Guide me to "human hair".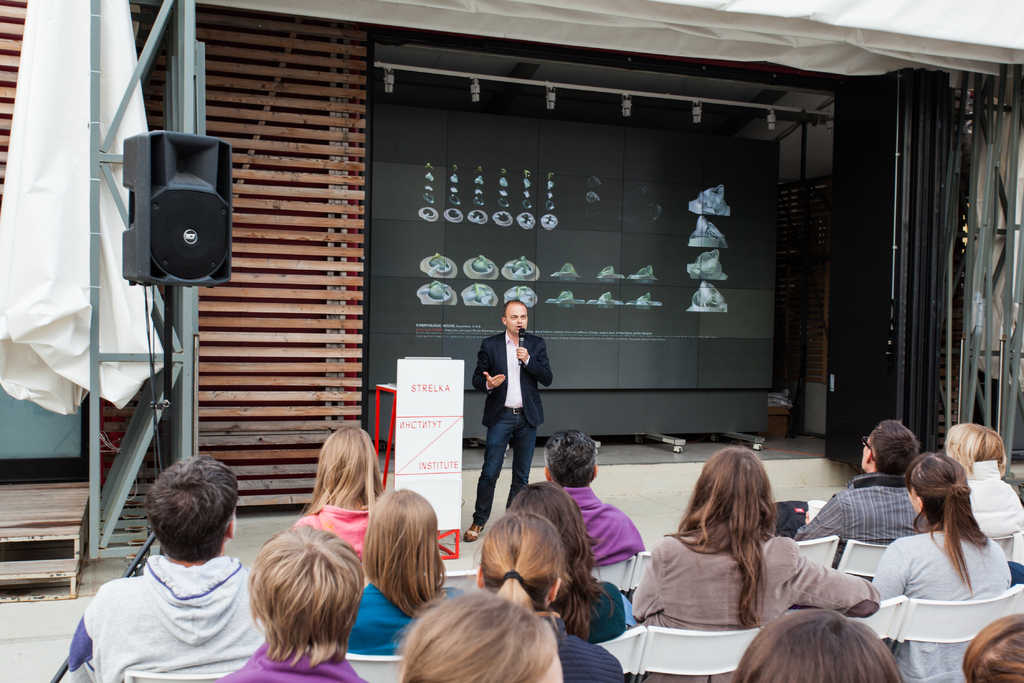
Guidance: <region>544, 429, 598, 488</region>.
